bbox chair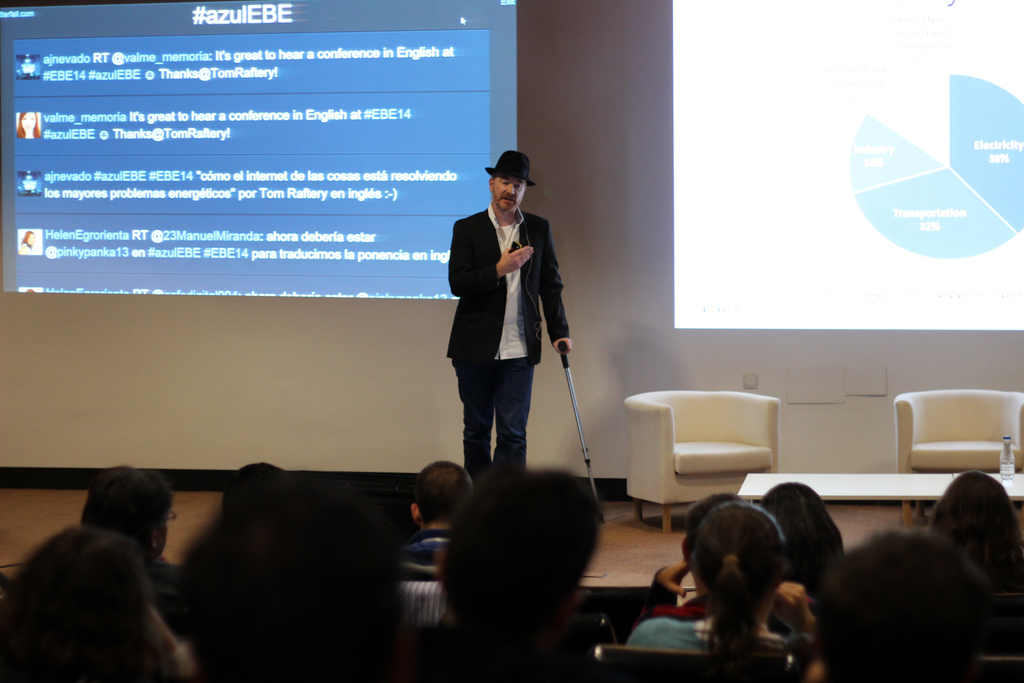
<bbox>394, 548, 444, 581</bbox>
